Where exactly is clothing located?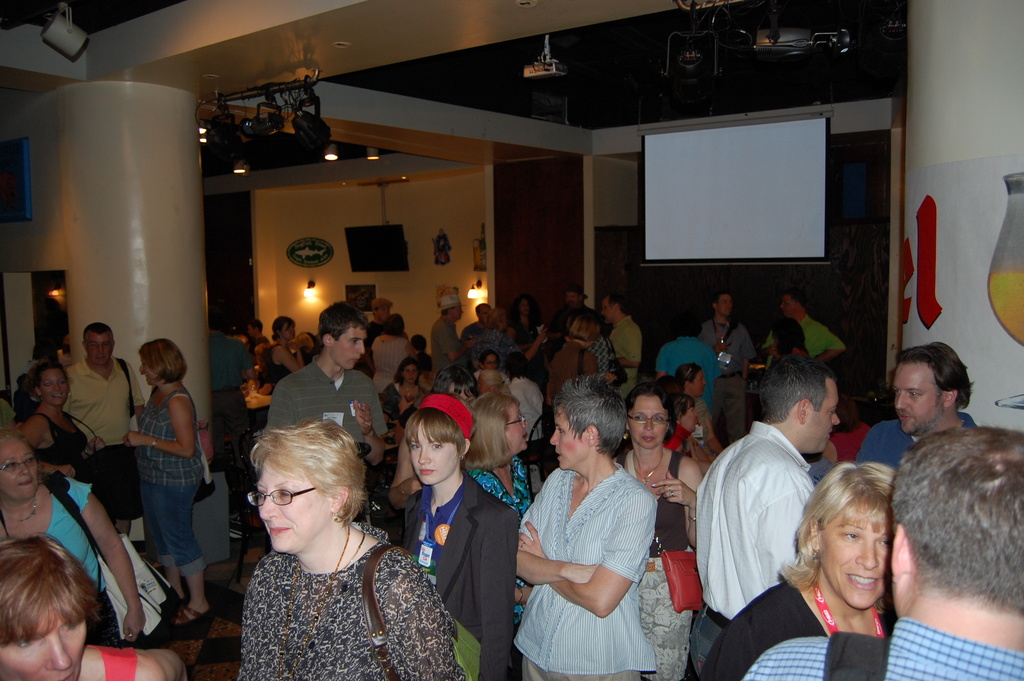
Its bounding box is bbox(588, 336, 611, 376).
